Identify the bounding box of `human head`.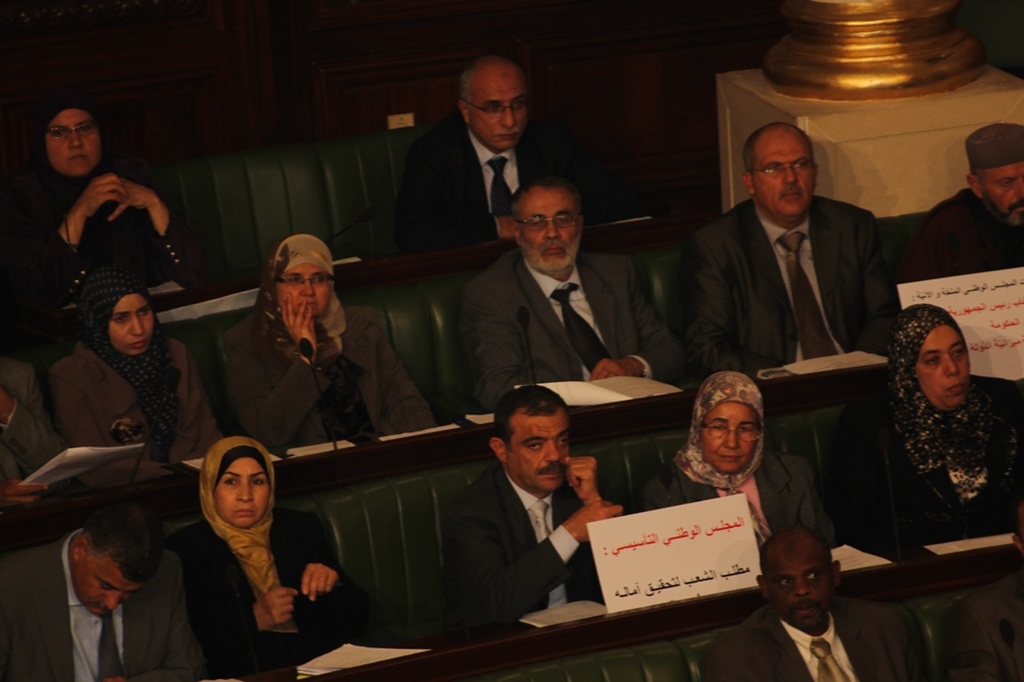
490, 386, 569, 490.
